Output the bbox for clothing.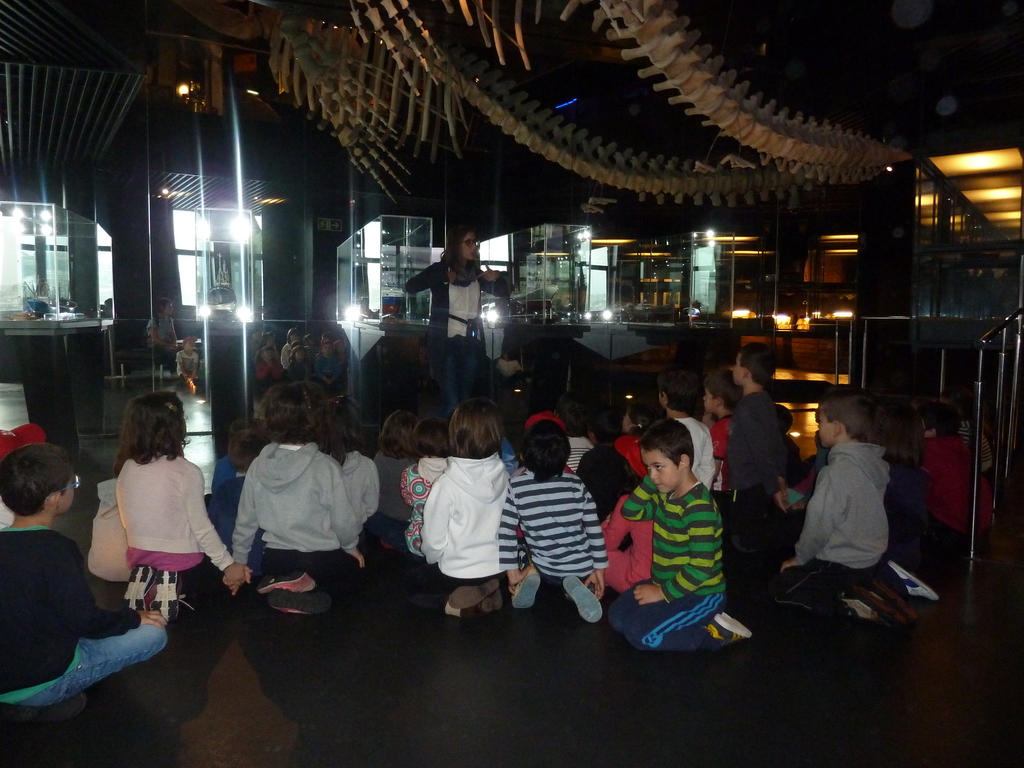
<region>707, 415, 732, 475</region>.
